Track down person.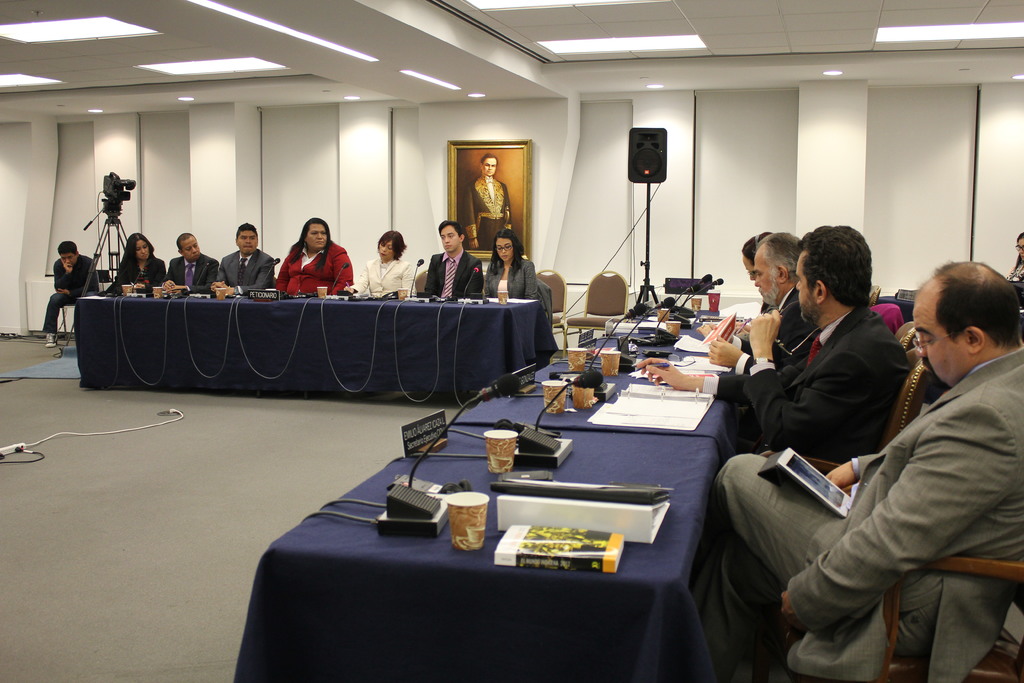
Tracked to region(642, 220, 904, 461).
